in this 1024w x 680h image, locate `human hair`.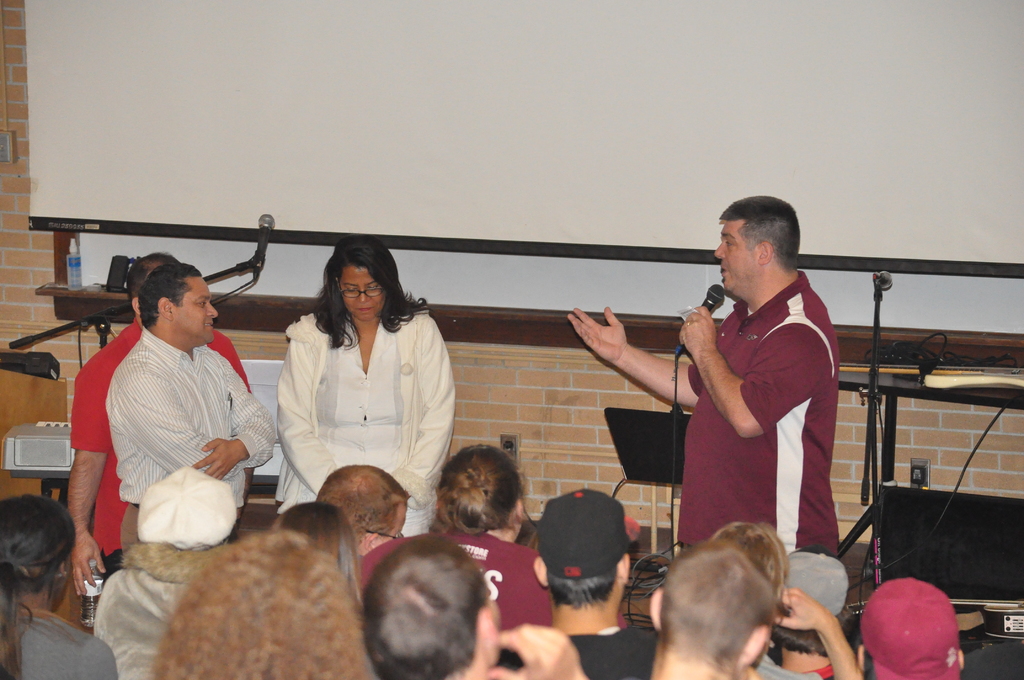
Bounding box: [269, 502, 360, 589].
